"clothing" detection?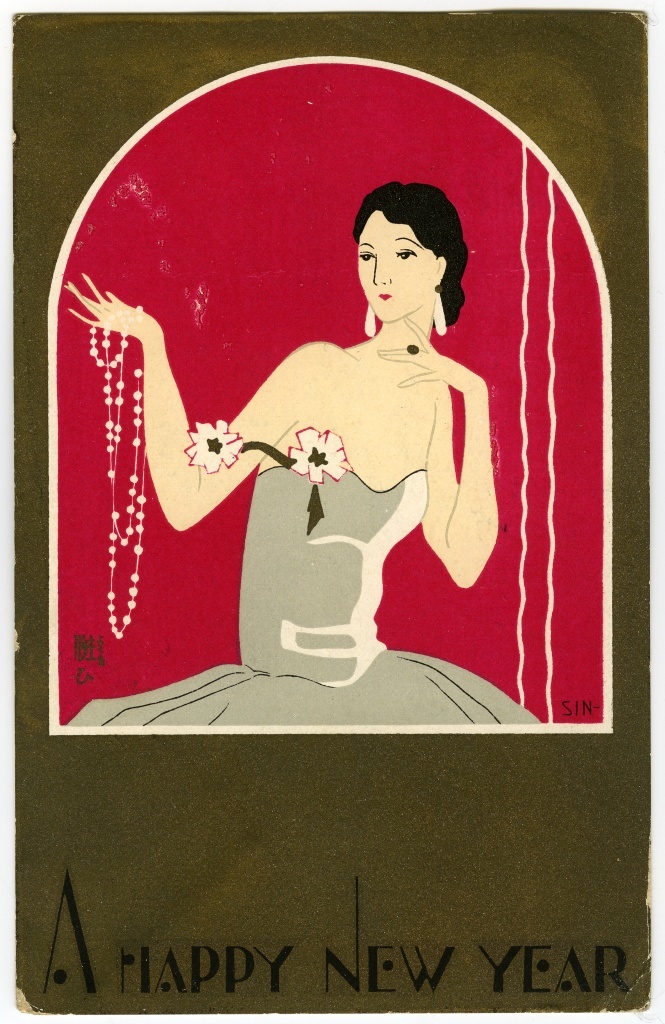
{"left": 78, "top": 419, "right": 551, "bottom": 739}
